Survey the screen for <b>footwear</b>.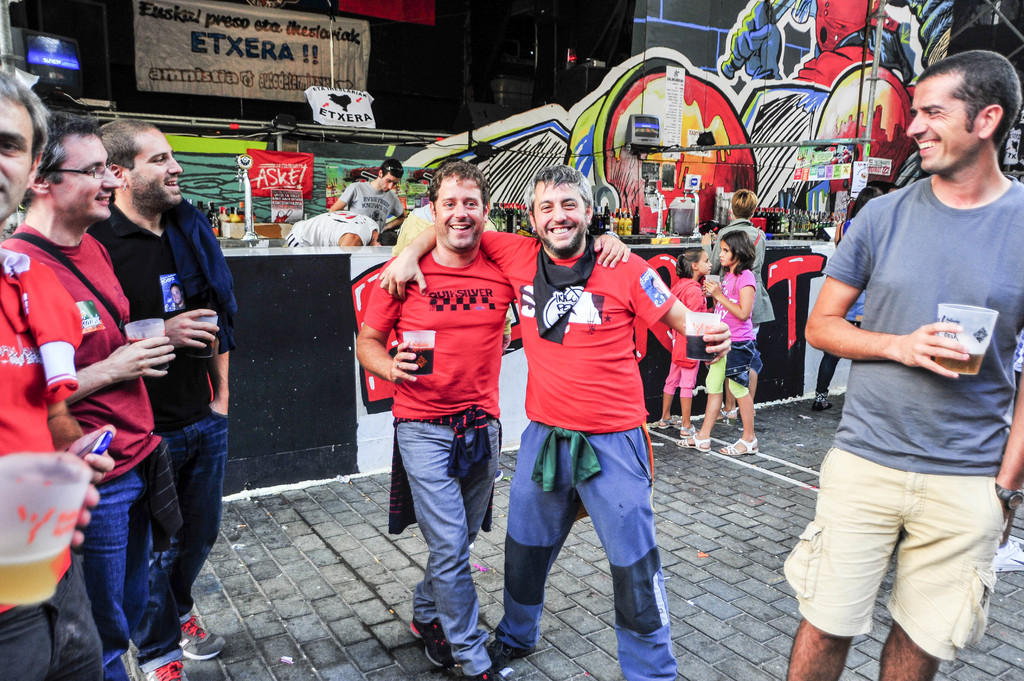
Survey found: {"x1": 720, "y1": 438, "x2": 758, "y2": 454}.
